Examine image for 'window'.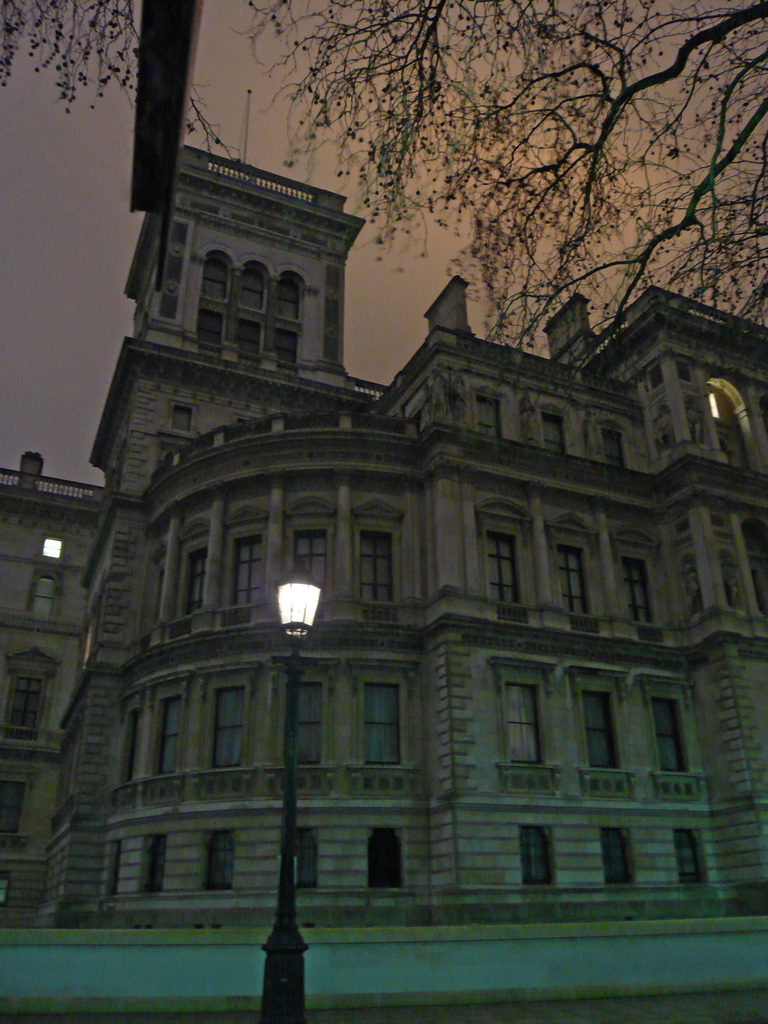
Examination result: 476, 393, 497, 442.
